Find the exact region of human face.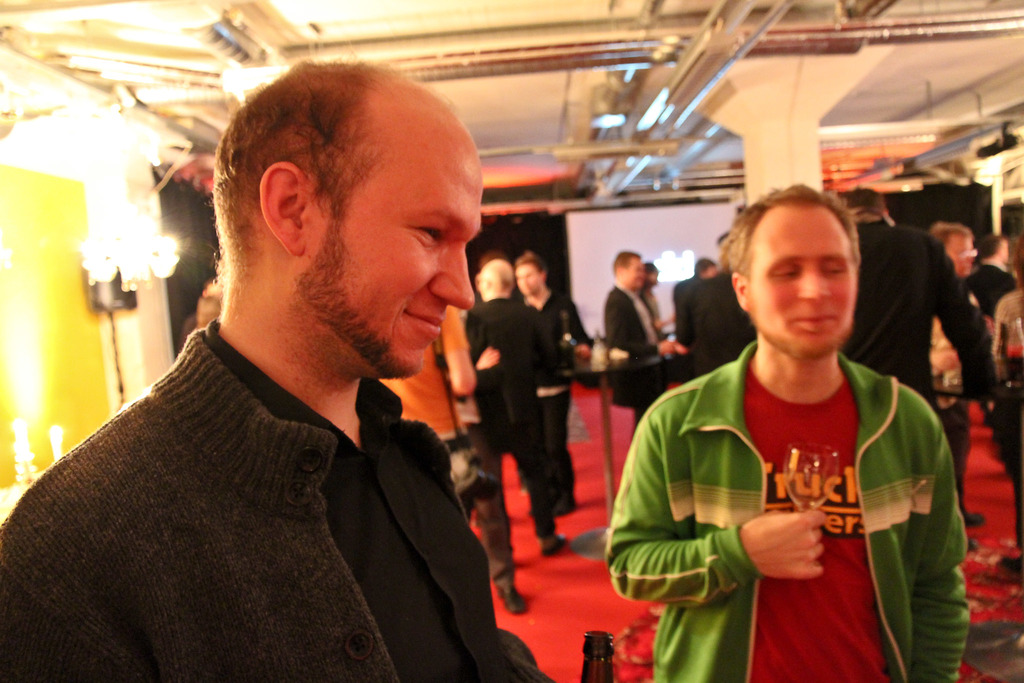
Exact region: 996/240/1007/265.
